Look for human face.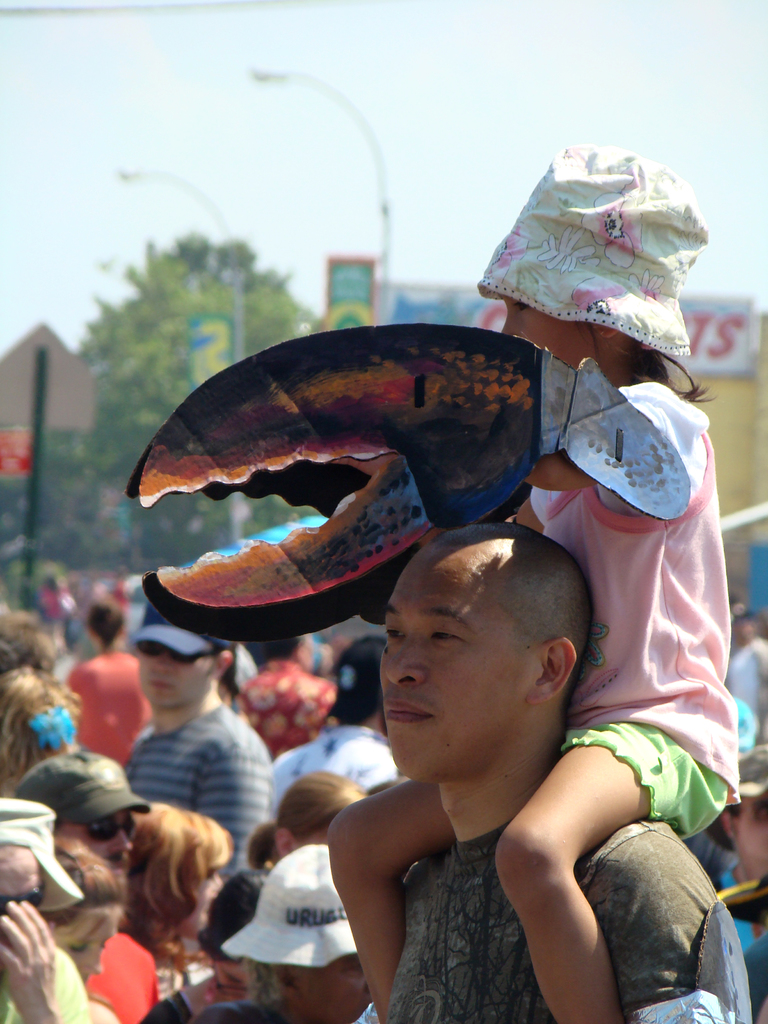
Found: detection(198, 856, 230, 935).
